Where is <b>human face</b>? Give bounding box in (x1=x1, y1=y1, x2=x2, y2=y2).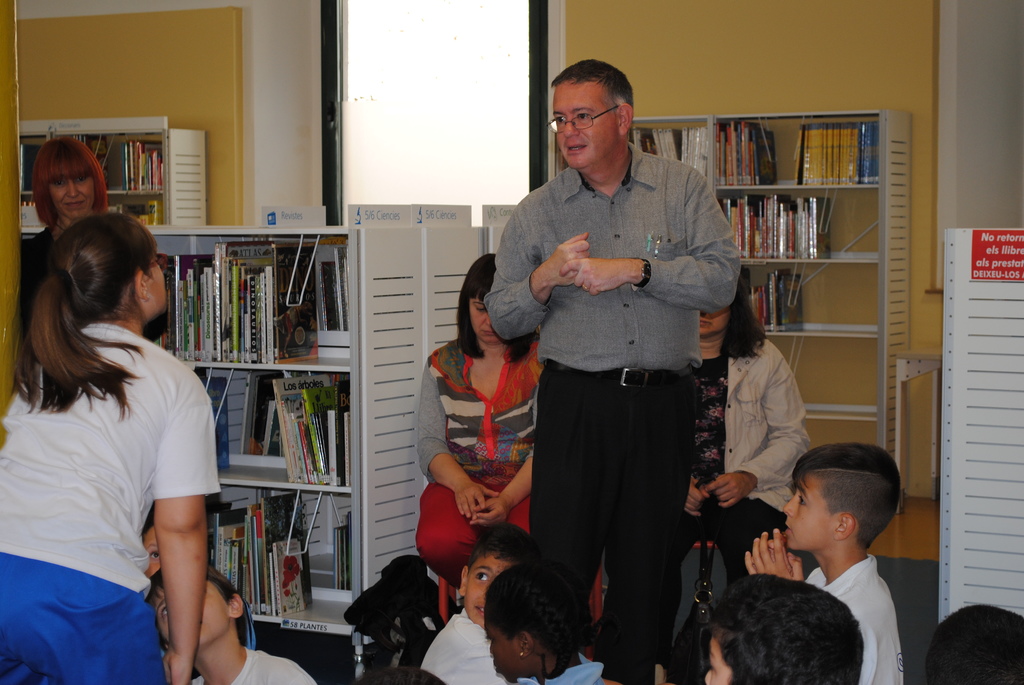
(x1=555, y1=80, x2=619, y2=168).
